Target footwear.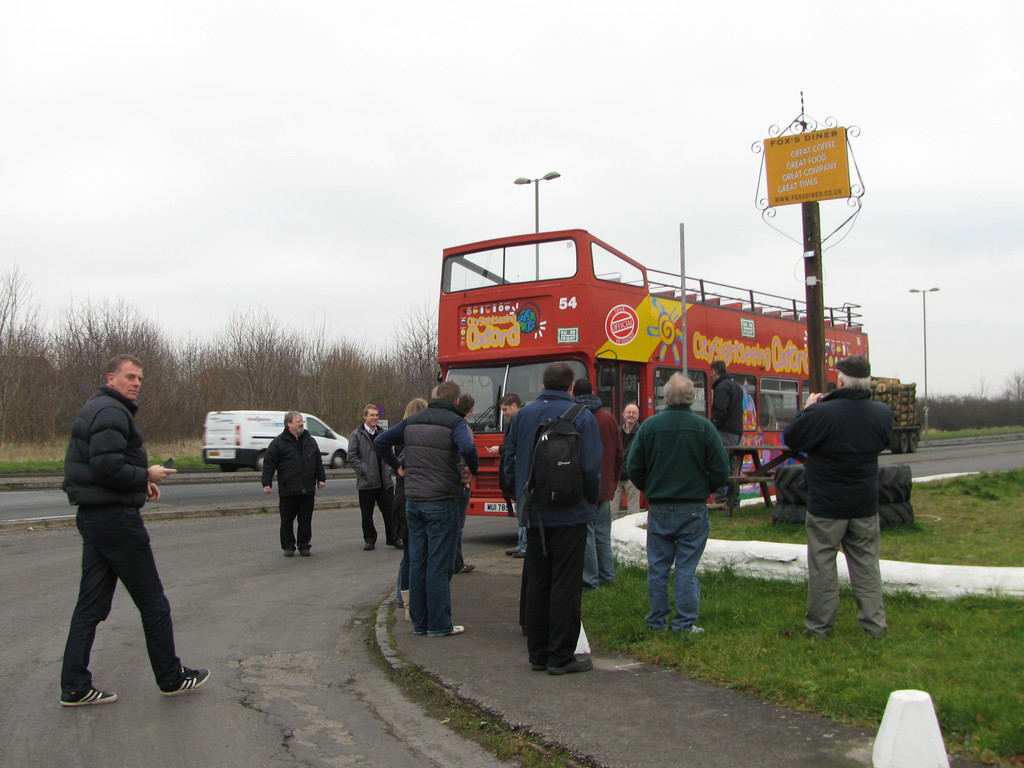
Target region: bbox=(300, 549, 312, 556).
